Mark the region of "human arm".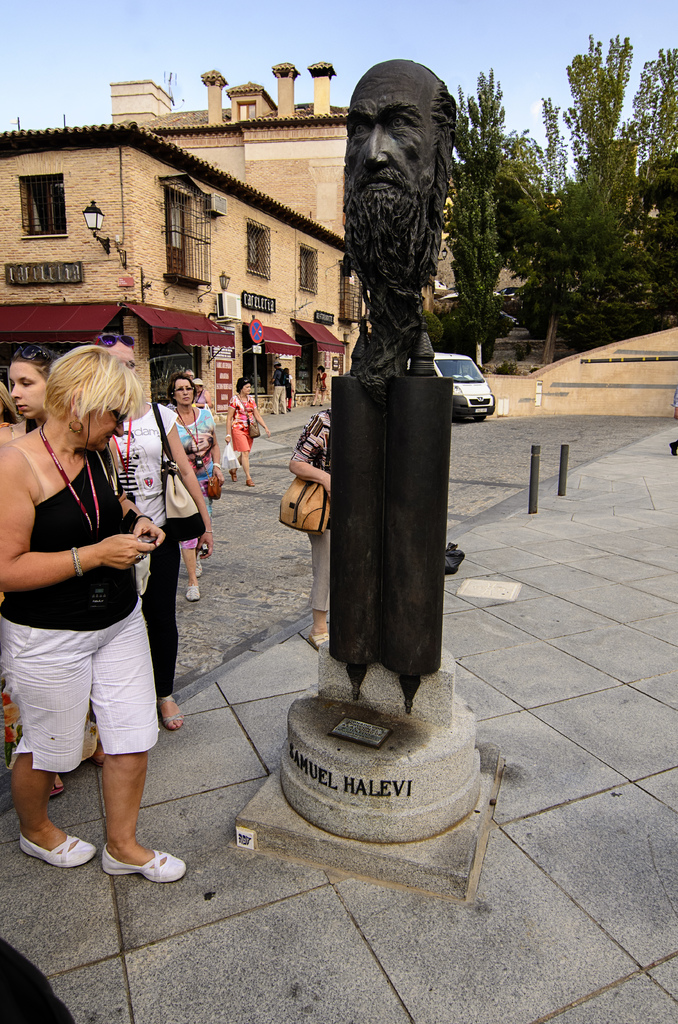
Region: bbox(0, 444, 150, 604).
